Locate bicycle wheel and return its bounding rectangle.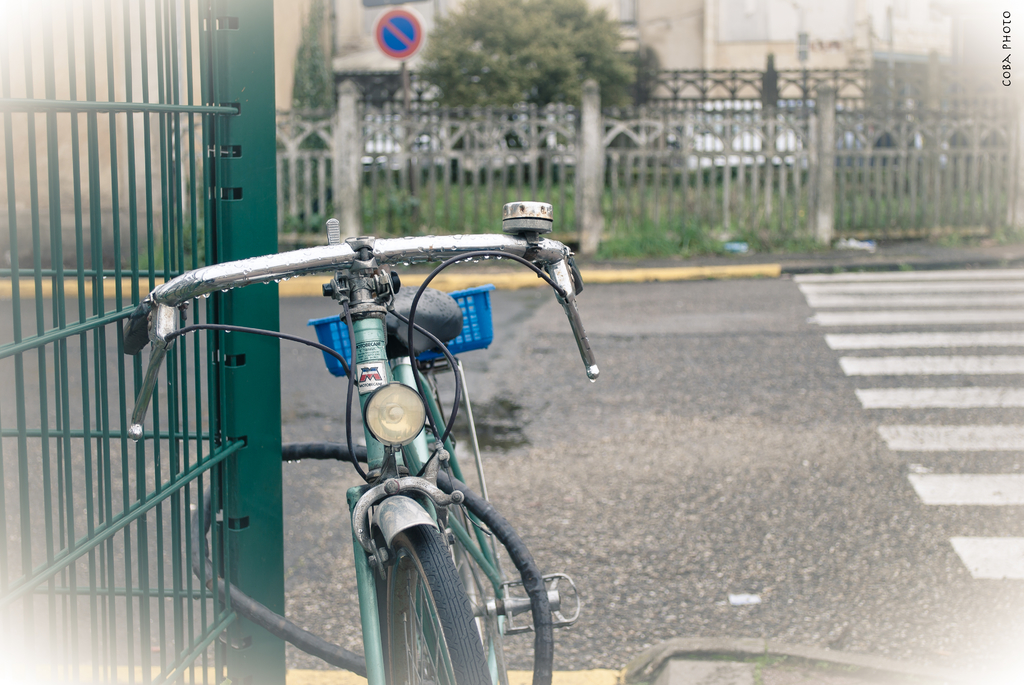
left=373, top=479, right=511, bottom=684.
